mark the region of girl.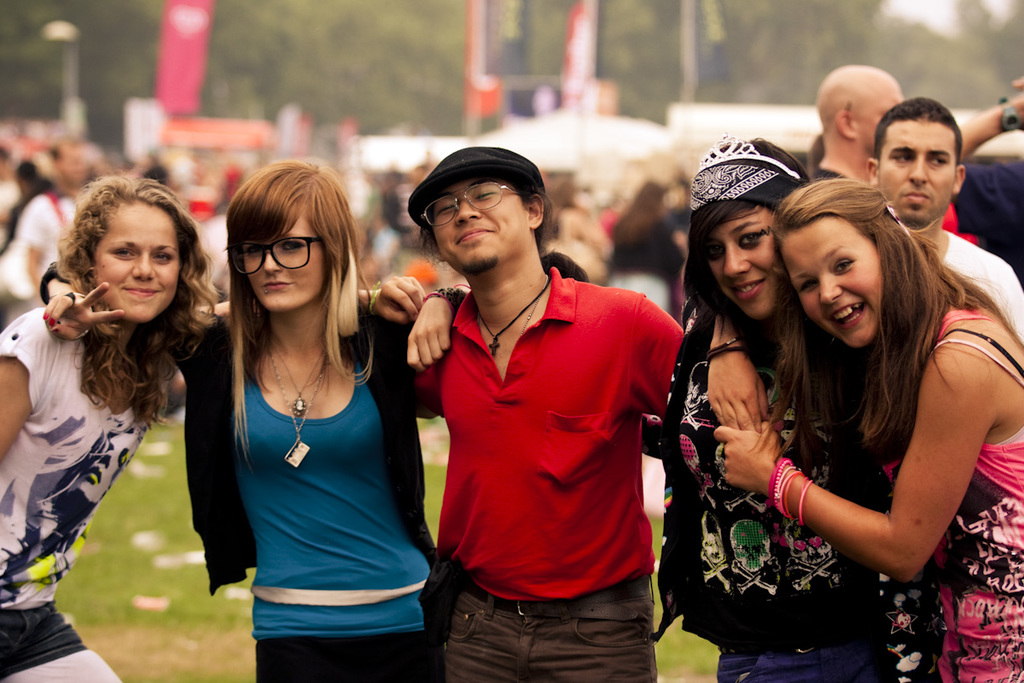
Region: [left=0, top=181, right=432, bottom=680].
